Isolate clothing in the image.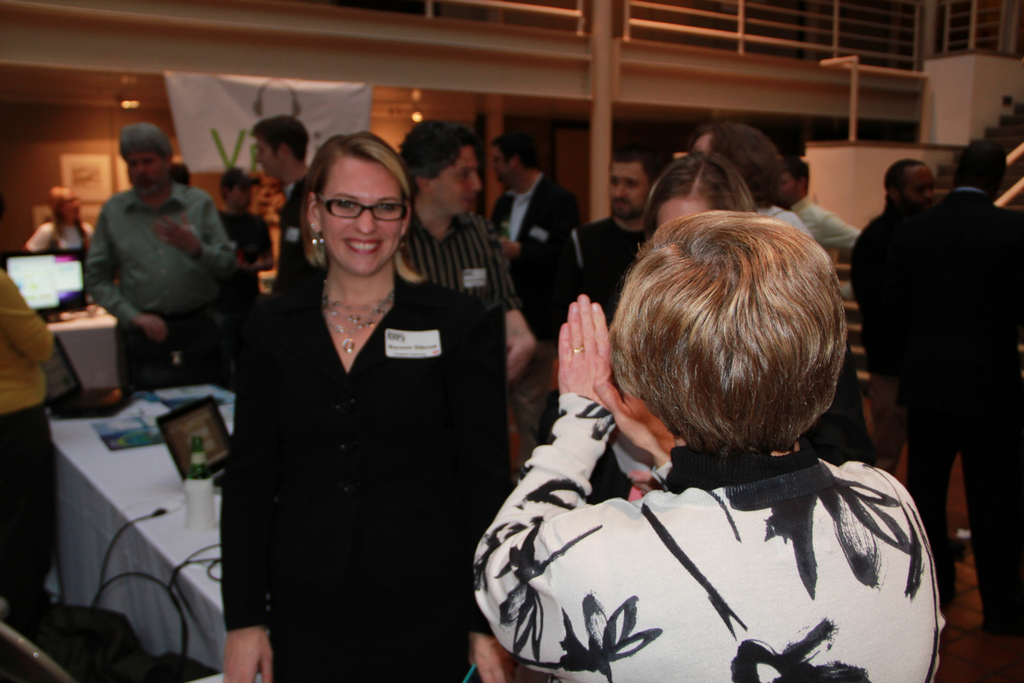
Isolated region: bbox(486, 176, 582, 394).
